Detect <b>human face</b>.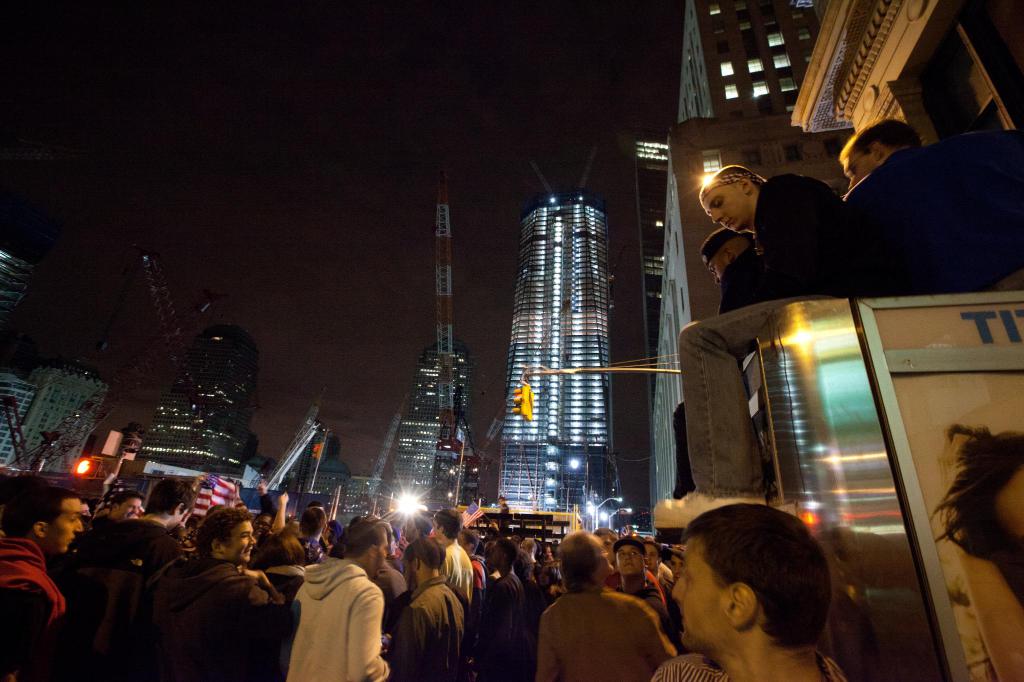
Detected at <box>253,511,271,536</box>.
